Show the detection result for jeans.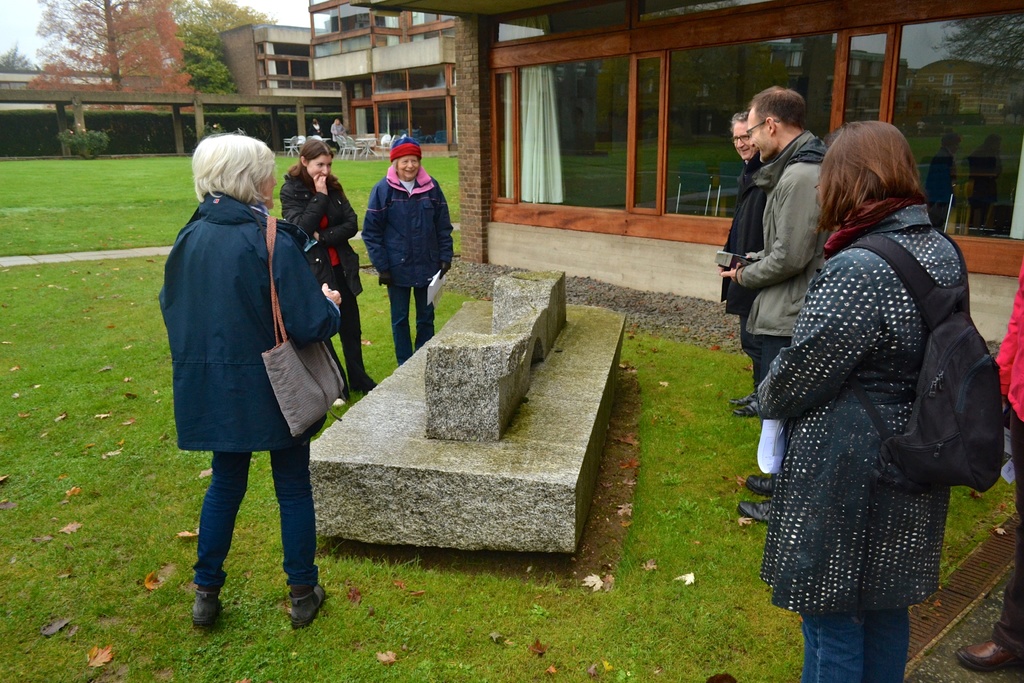
195,440,321,584.
